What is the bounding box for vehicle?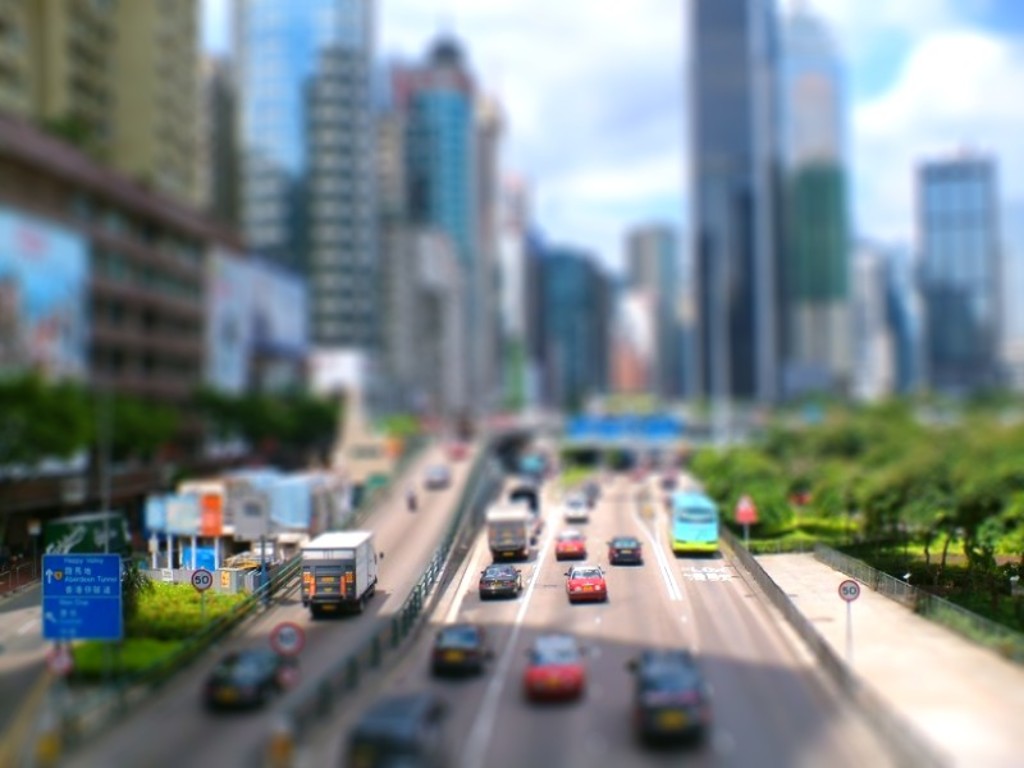
pyautogui.locateOnScreen(522, 632, 589, 700).
